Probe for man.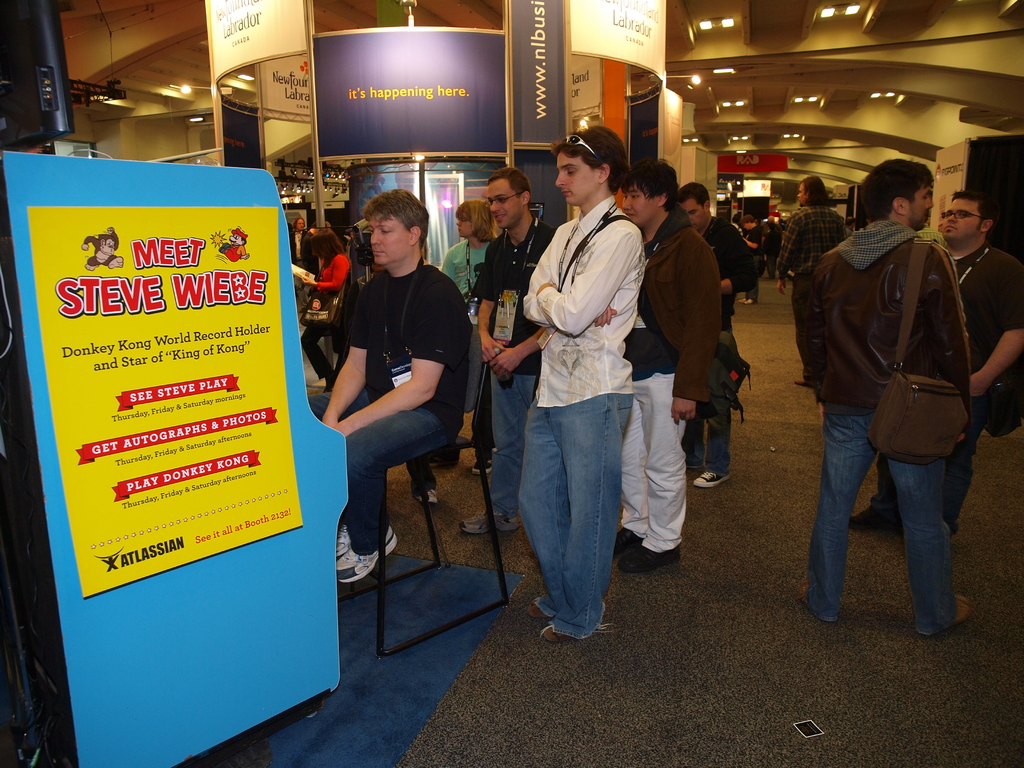
Probe result: pyautogui.locateOnScreen(847, 188, 1023, 532).
